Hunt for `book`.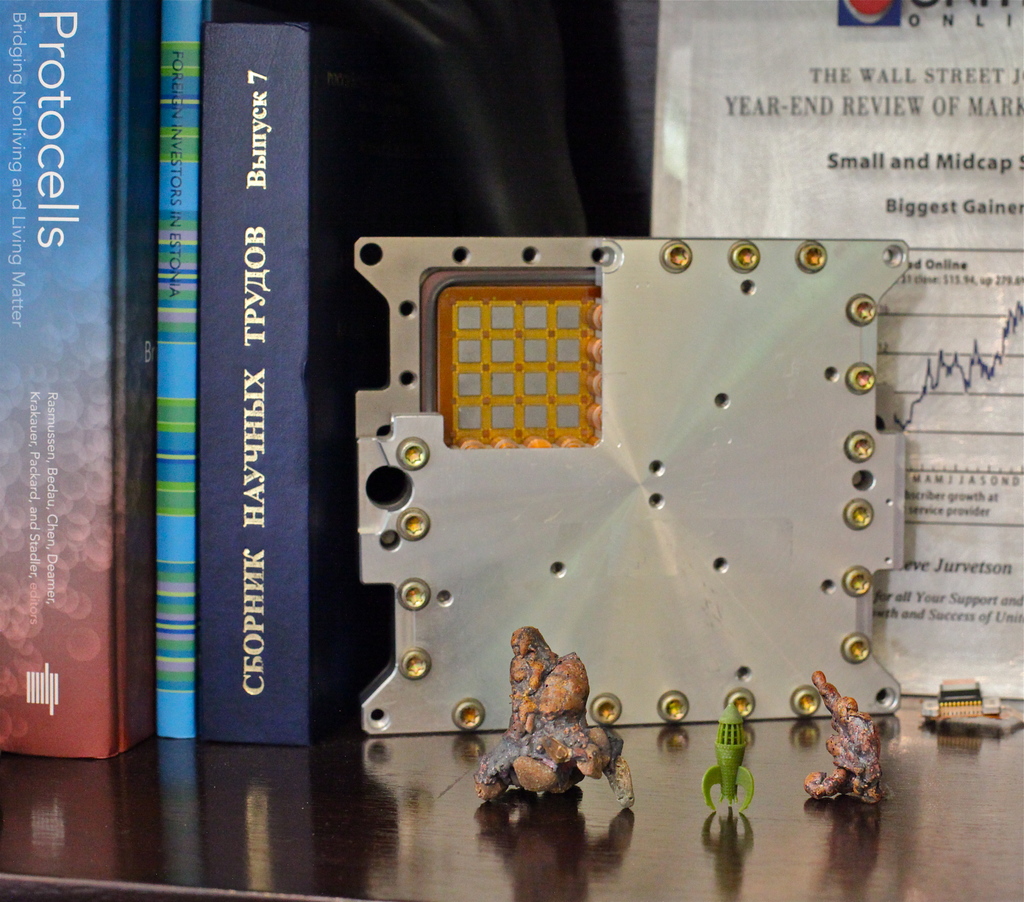
Hunted down at left=196, top=24, right=362, bottom=729.
